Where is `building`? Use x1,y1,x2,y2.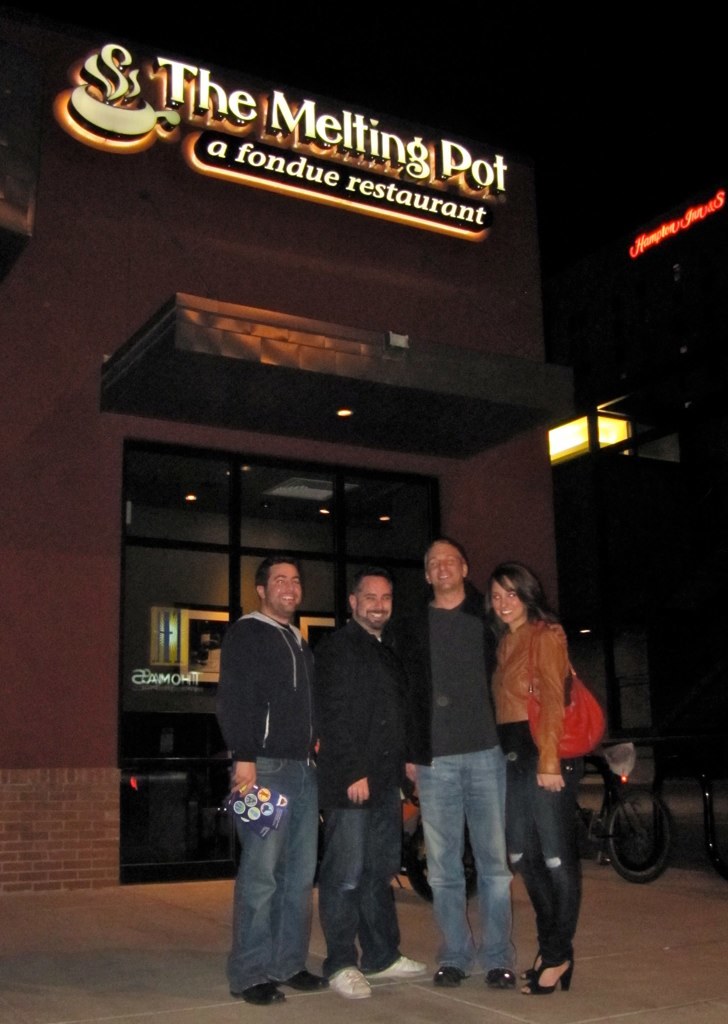
0,19,572,893.
